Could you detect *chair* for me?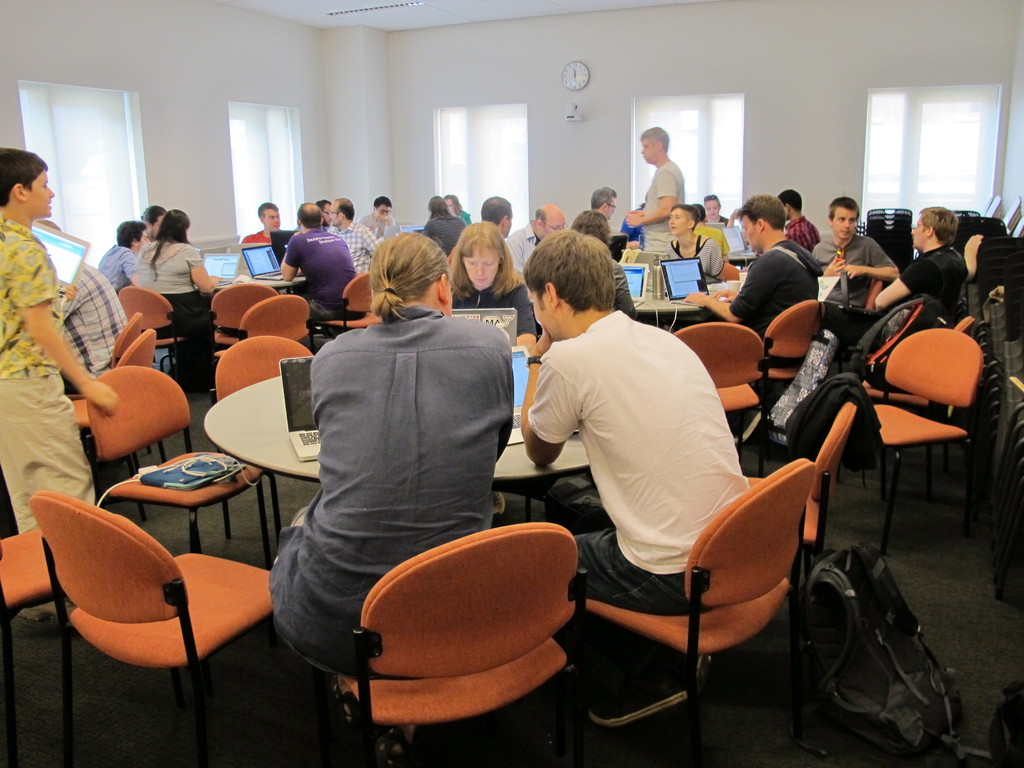
Detection result: [260,455,584,758].
